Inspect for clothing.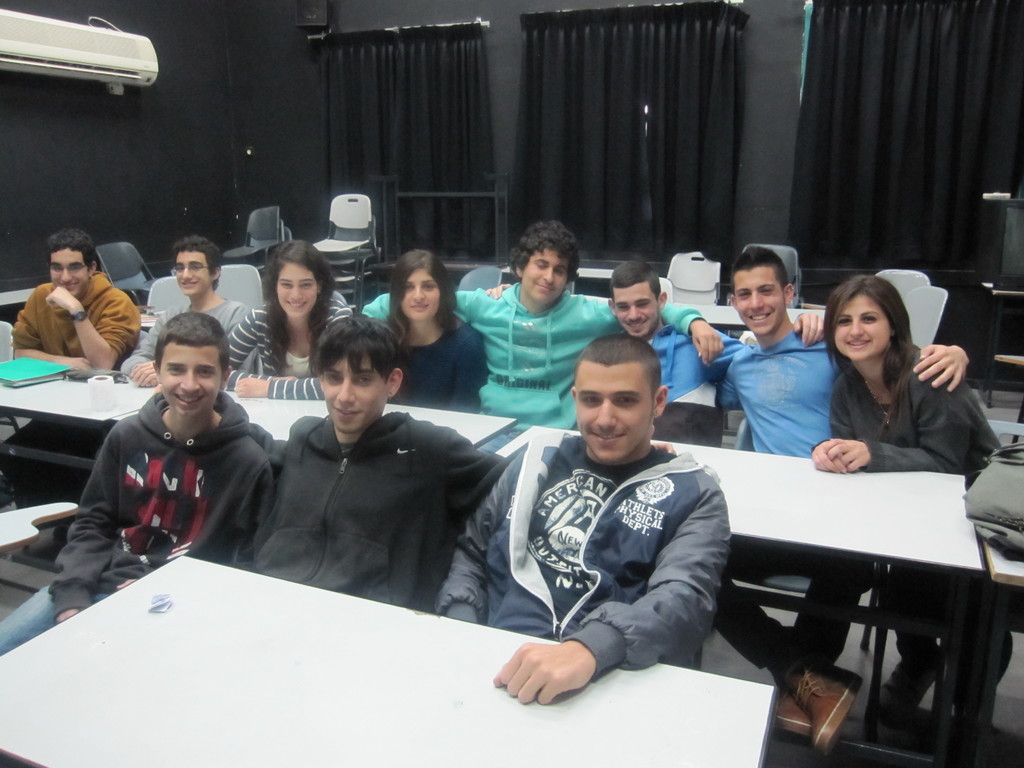
Inspection: region(52, 390, 274, 622).
